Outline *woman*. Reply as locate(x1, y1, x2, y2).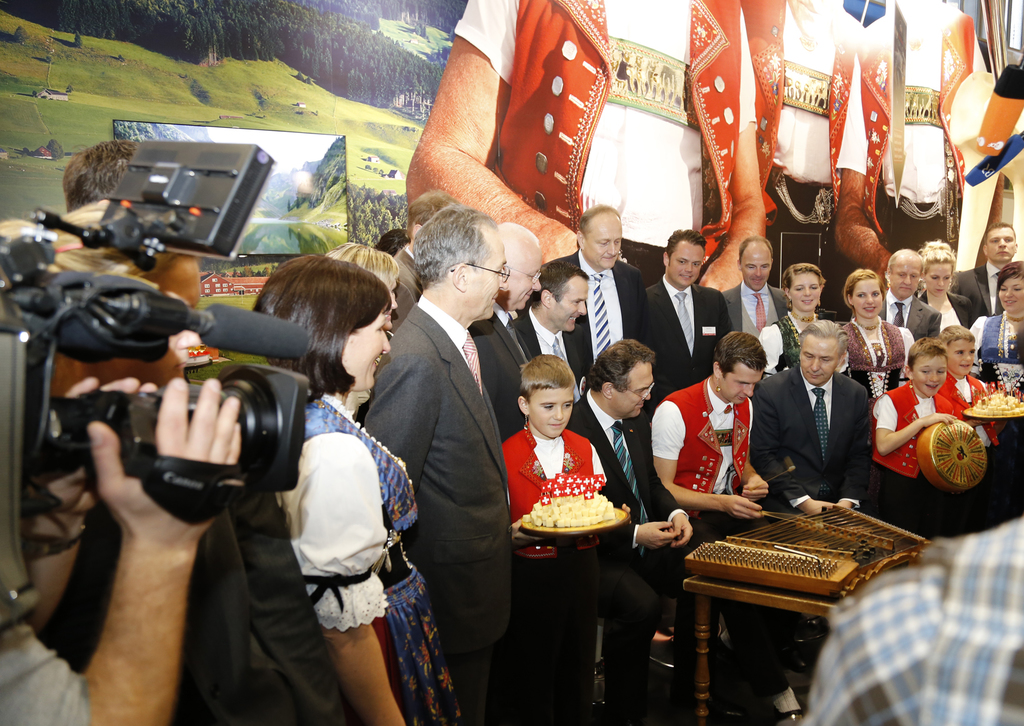
locate(754, 265, 834, 370).
